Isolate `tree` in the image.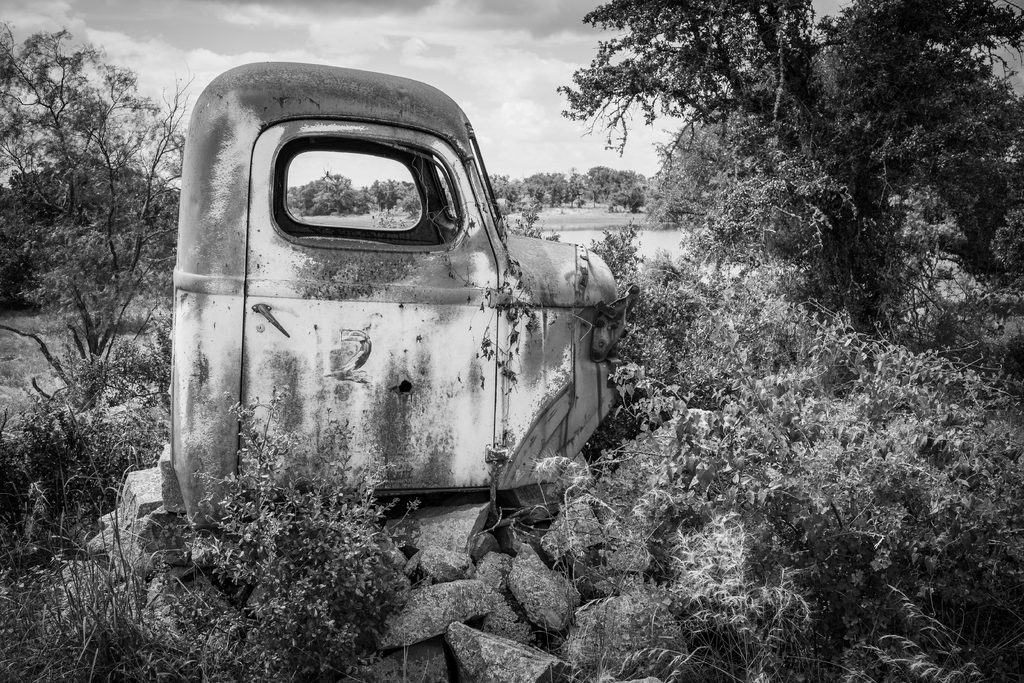
Isolated region: bbox(0, 12, 205, 433).
